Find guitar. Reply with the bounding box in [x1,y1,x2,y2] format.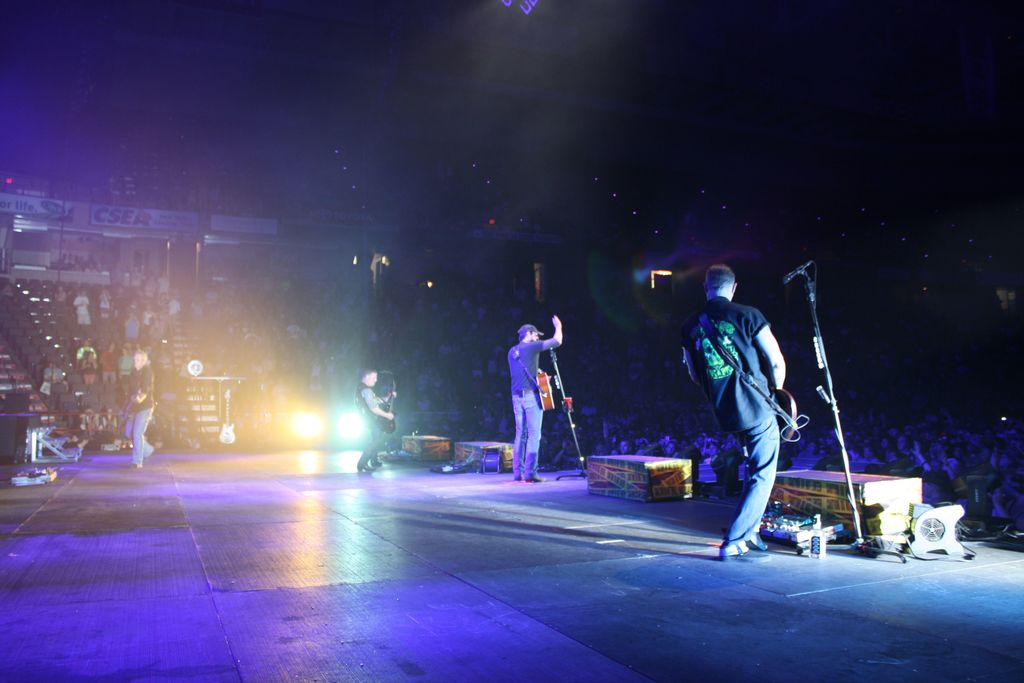
[534,365,561,415].
